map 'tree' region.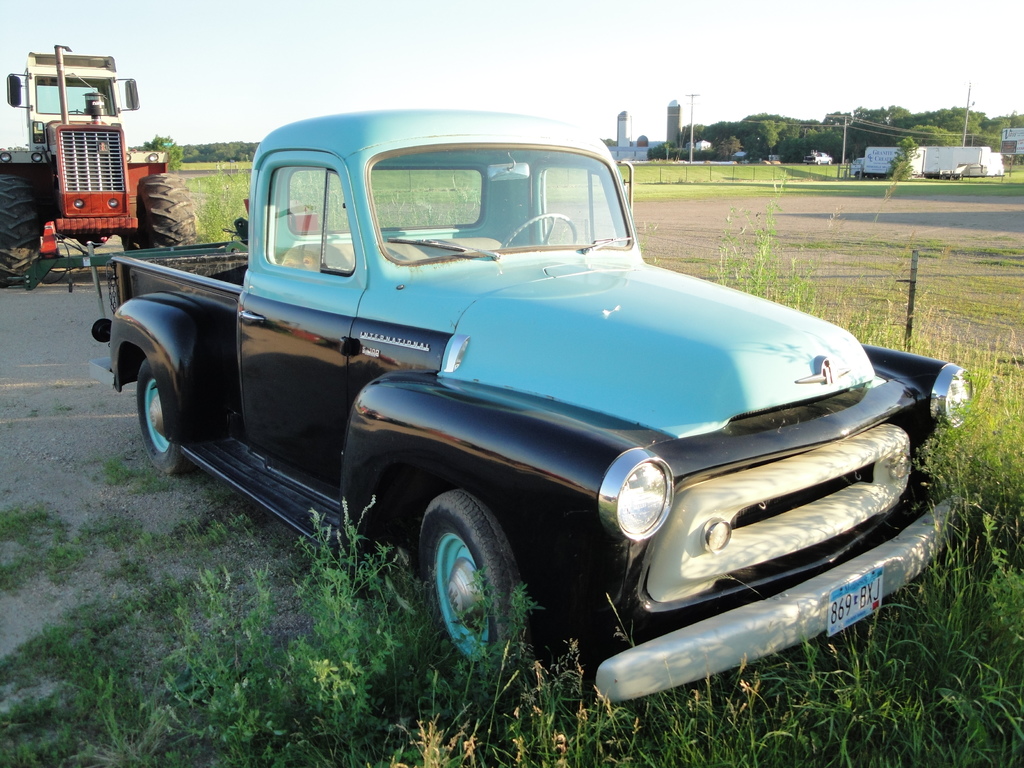
Mapped to (left=128, top=139, right=148, bottom=152).
